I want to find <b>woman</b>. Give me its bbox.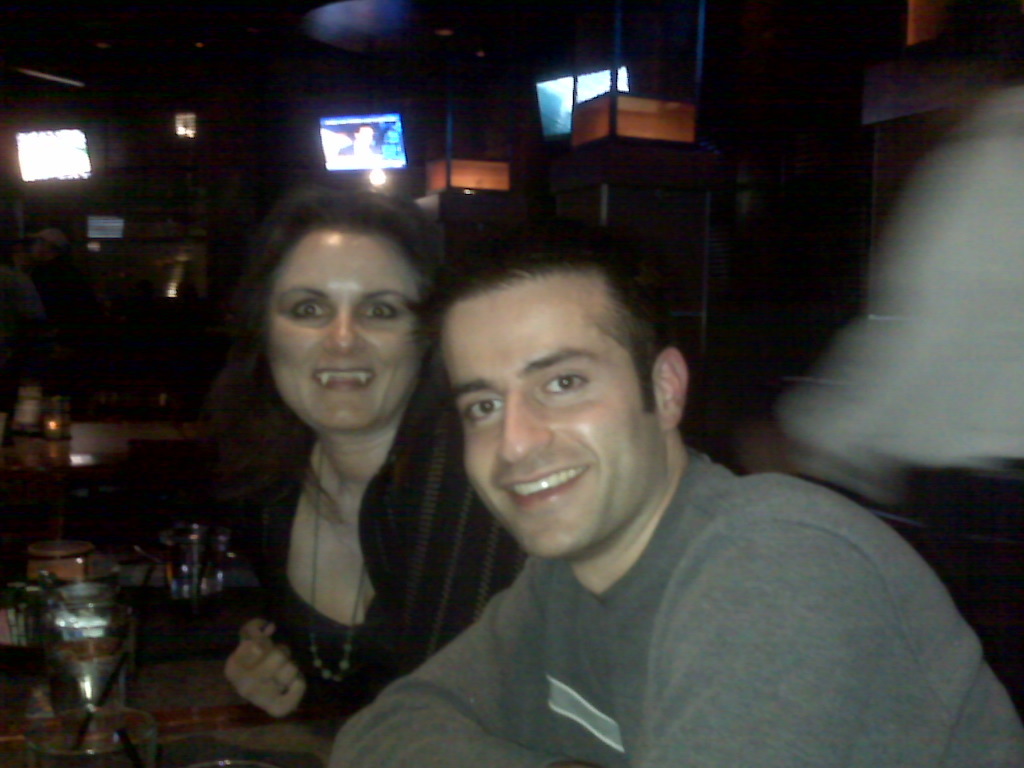
[x1=170, y1=192, x2=472, y2=717].
